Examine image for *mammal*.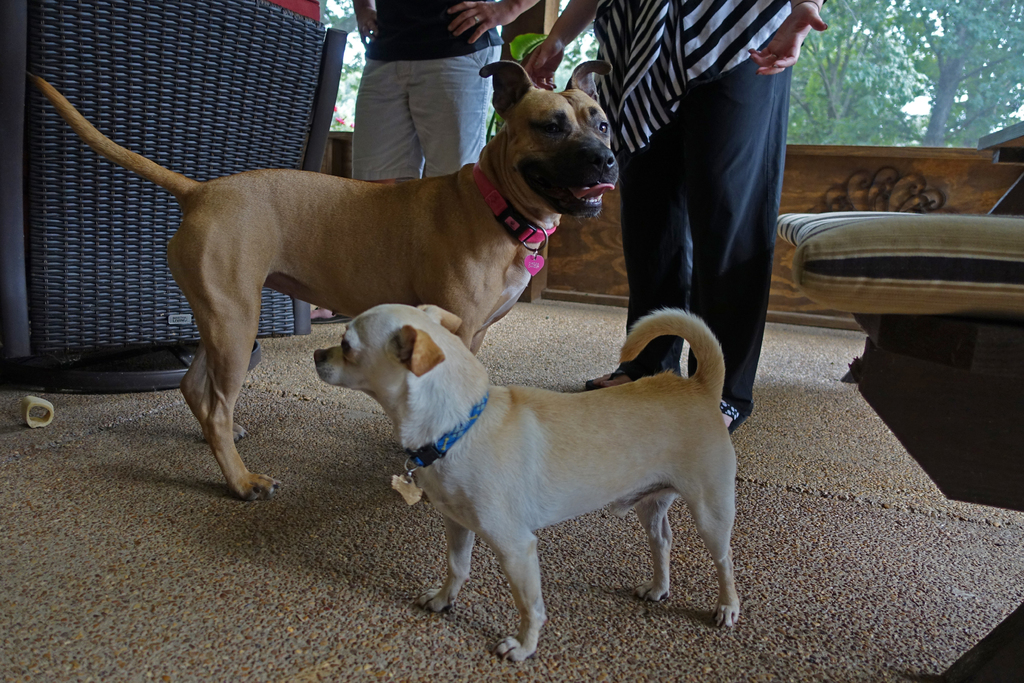
Examination result: select_region(518, 0, 829, 424).
